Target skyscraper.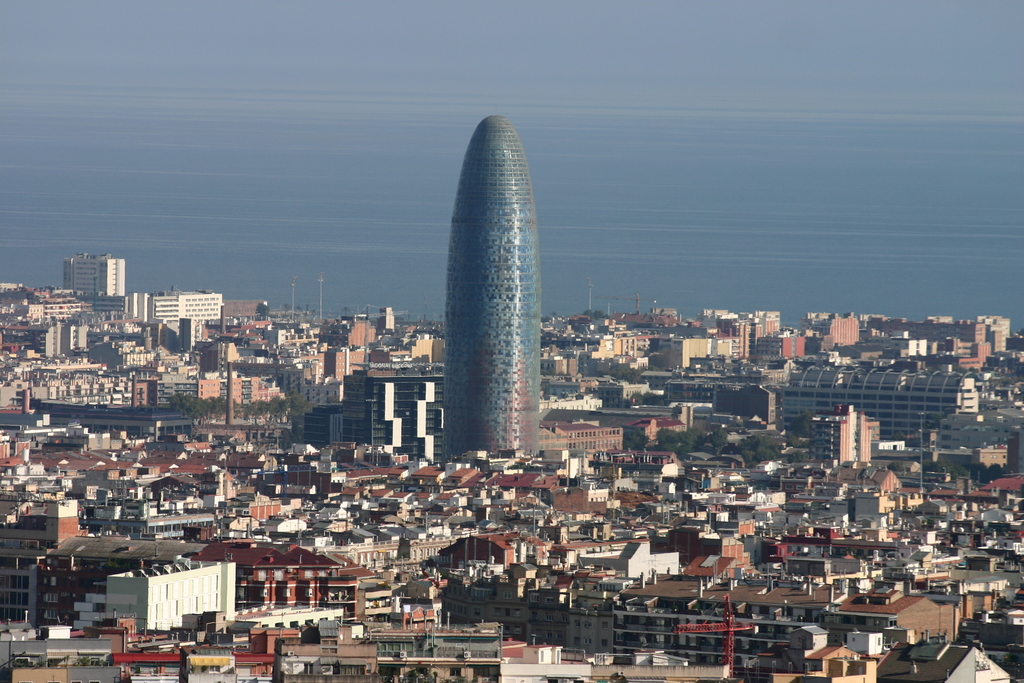
Target region: l=442, t=113, r=540, b=457.
